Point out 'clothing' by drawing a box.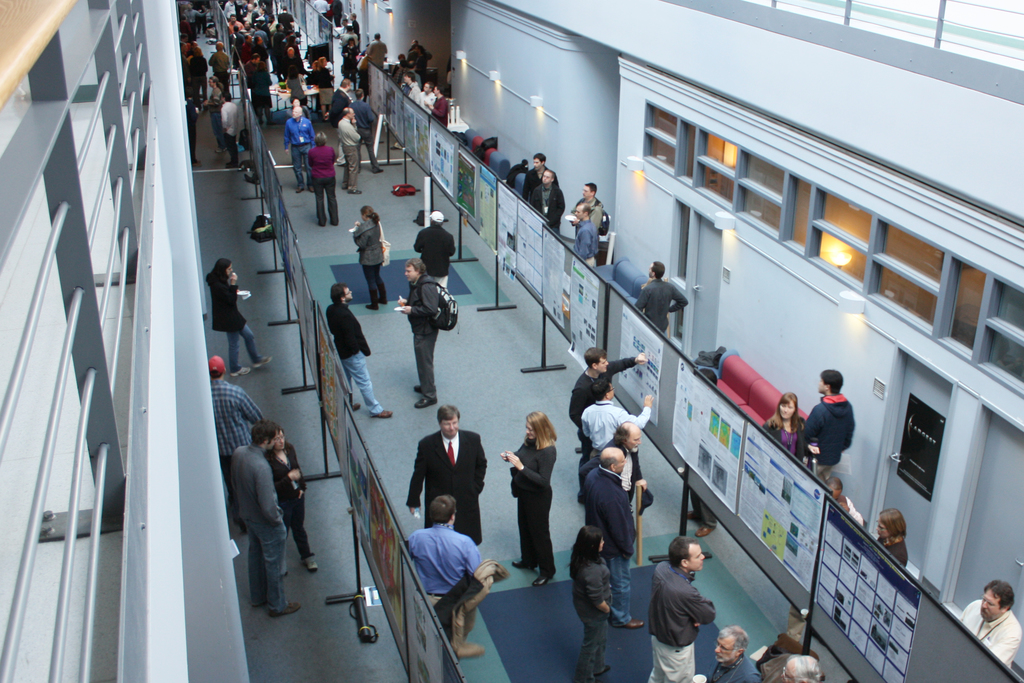
385:43:452:132.
